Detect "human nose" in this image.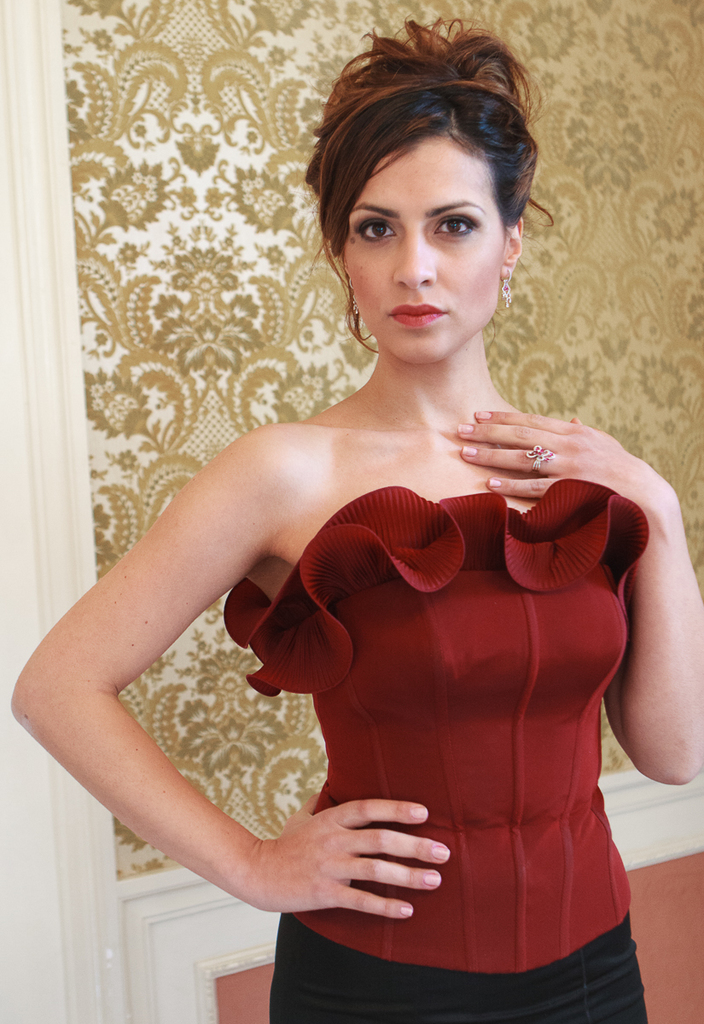
Detection: region(393, 231, 433, 289).
